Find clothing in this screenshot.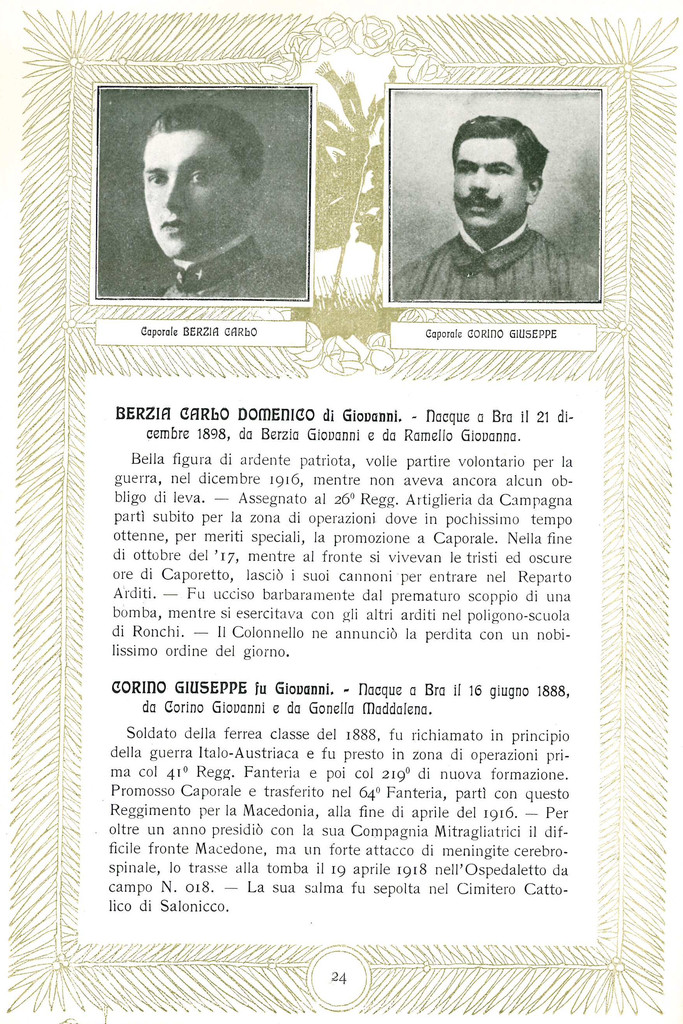
The bounding box for clothing is pyautogui.locateOnScreen(149, 230, 291, 295).
